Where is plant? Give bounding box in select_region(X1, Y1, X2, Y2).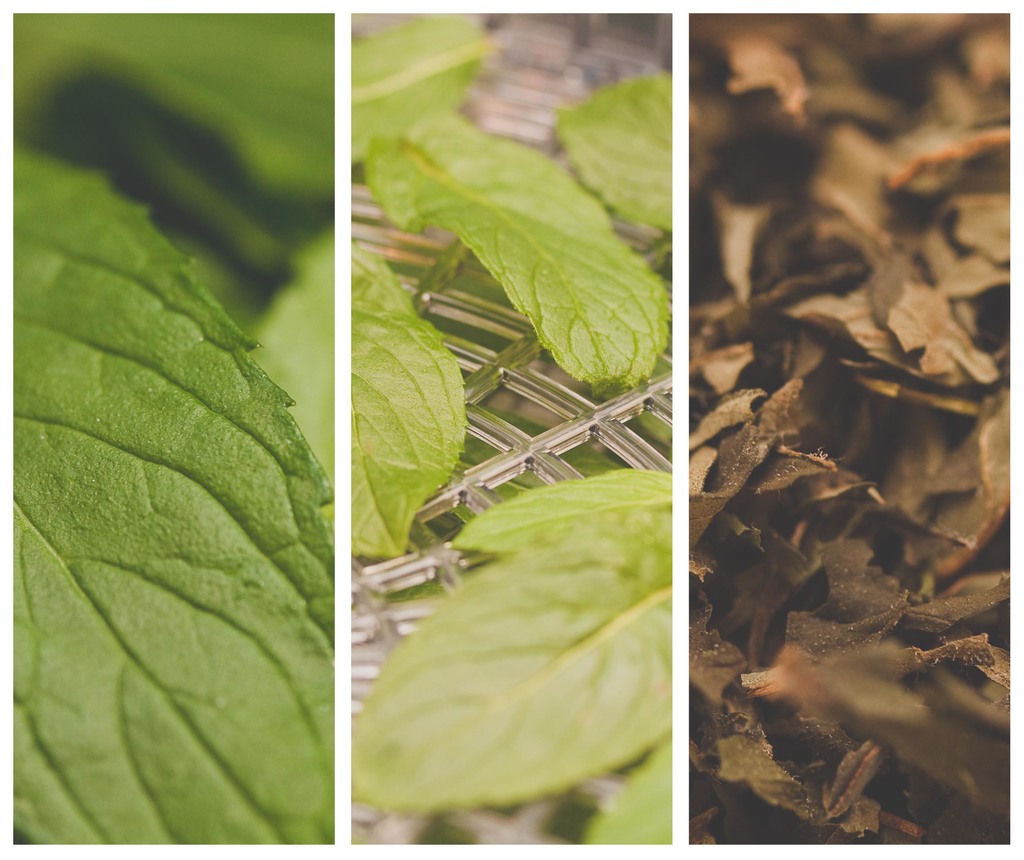
select_region(12, 13, 339, 850).
